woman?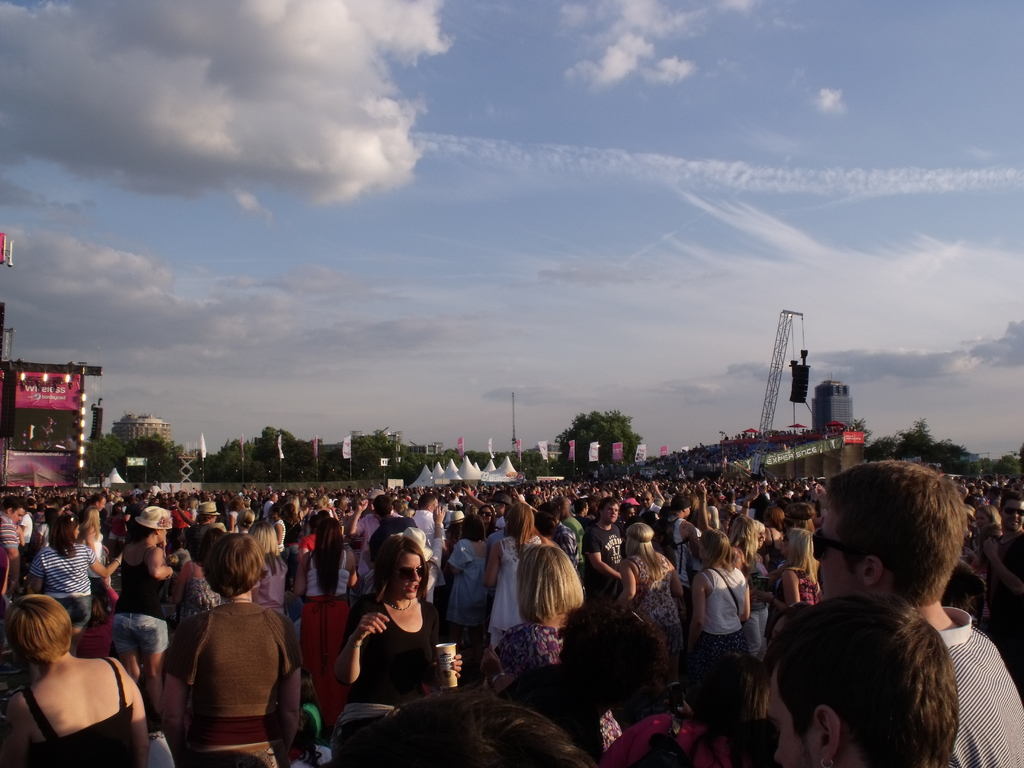
[x1=225, y1=492, x2=248, y2=535]
